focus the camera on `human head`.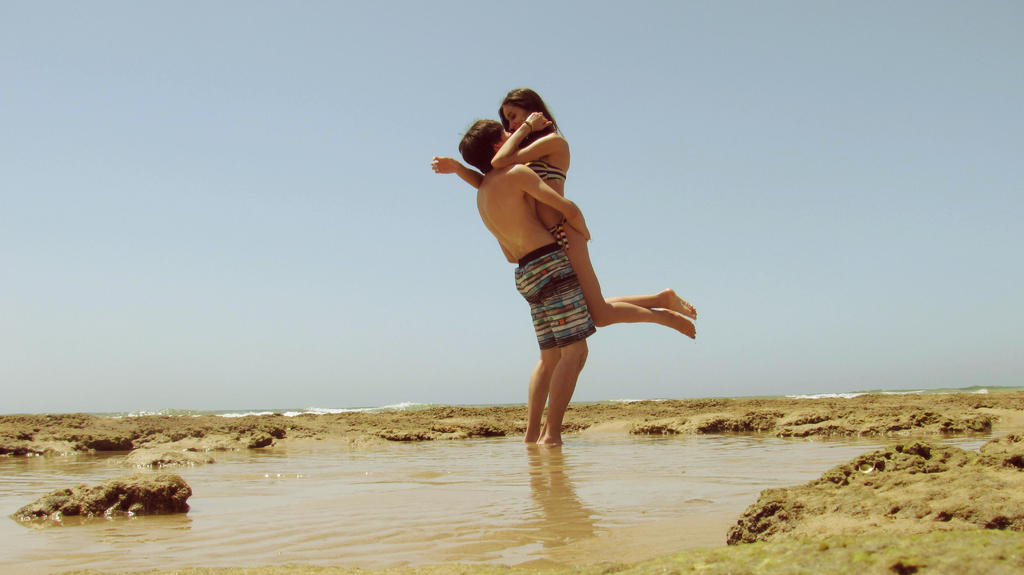
Focus region: Rect(498, 83, 553, 136).
